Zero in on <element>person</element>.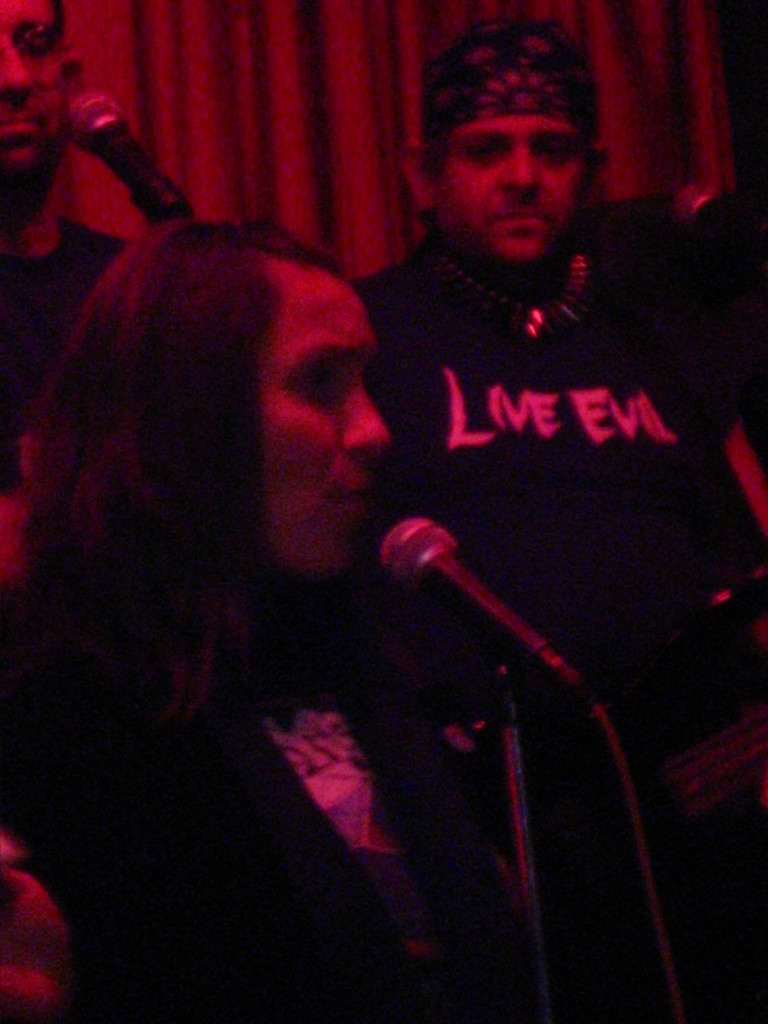
Zeroed in: [left=0, top=4, right=196, bottom=696].
